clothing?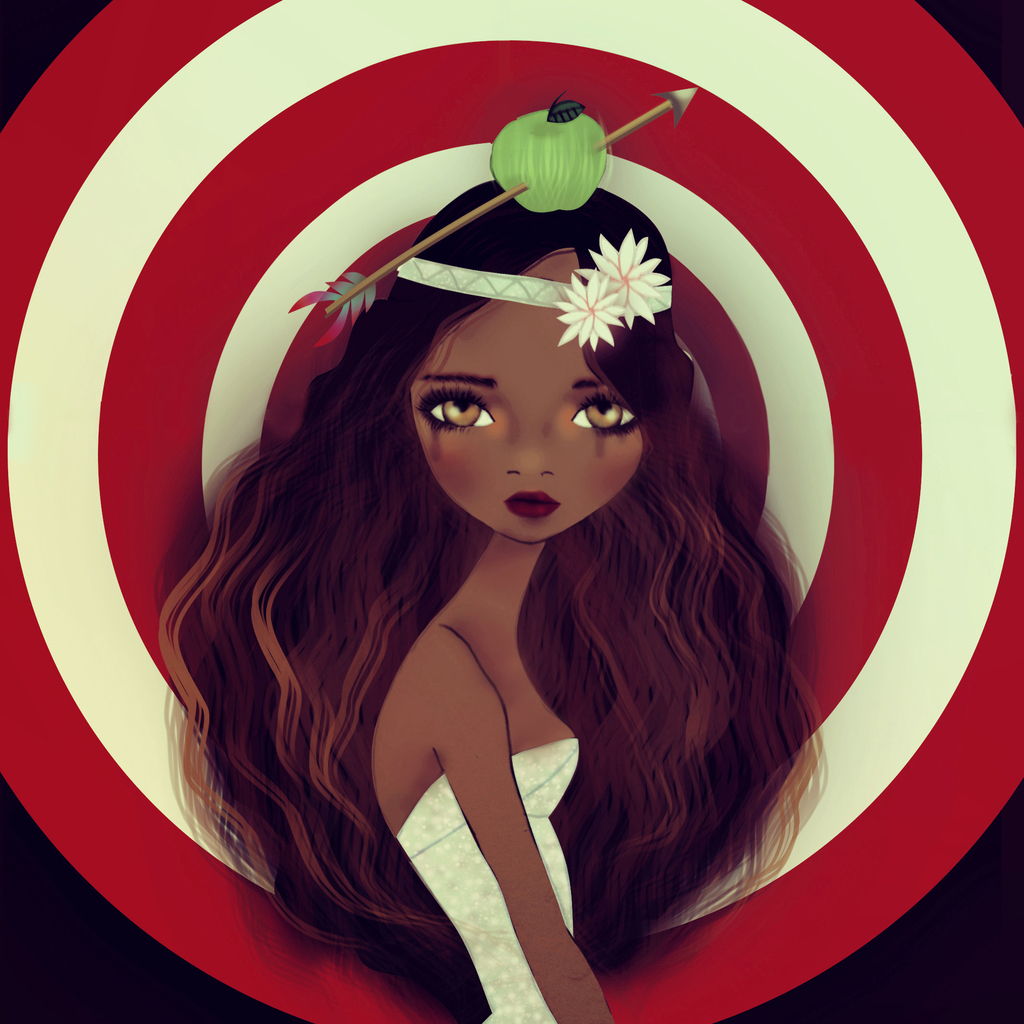
<box>394,736,575,1022</box>
